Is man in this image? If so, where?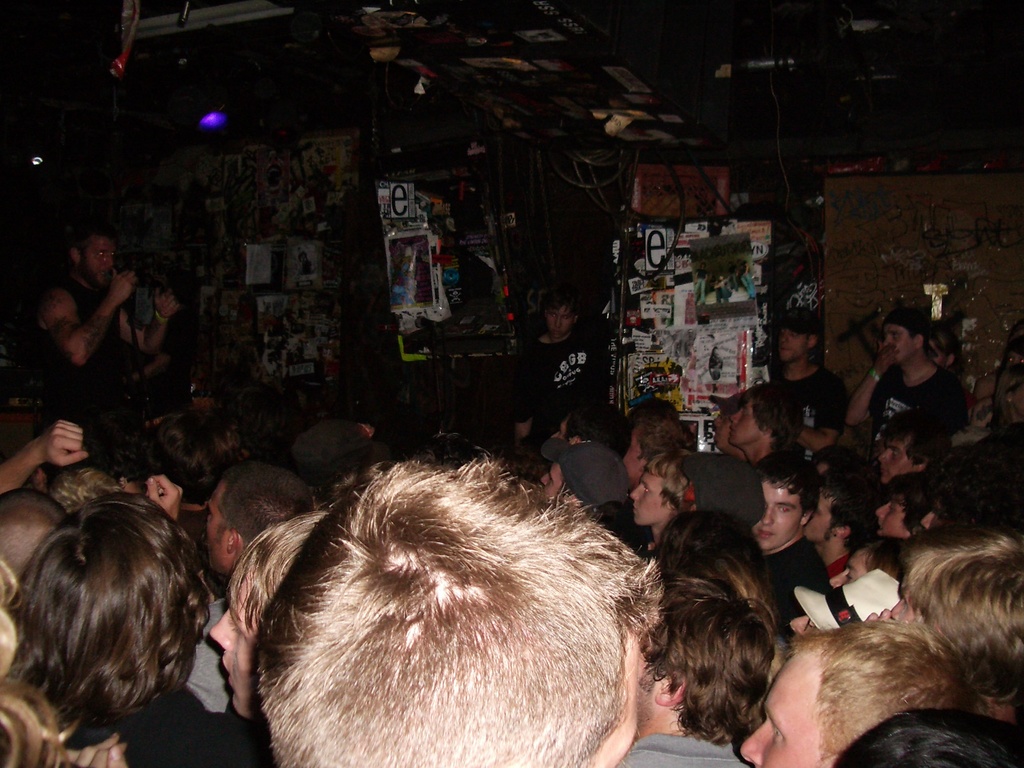
Yes, at Rect(694, 260, 708, 303).
